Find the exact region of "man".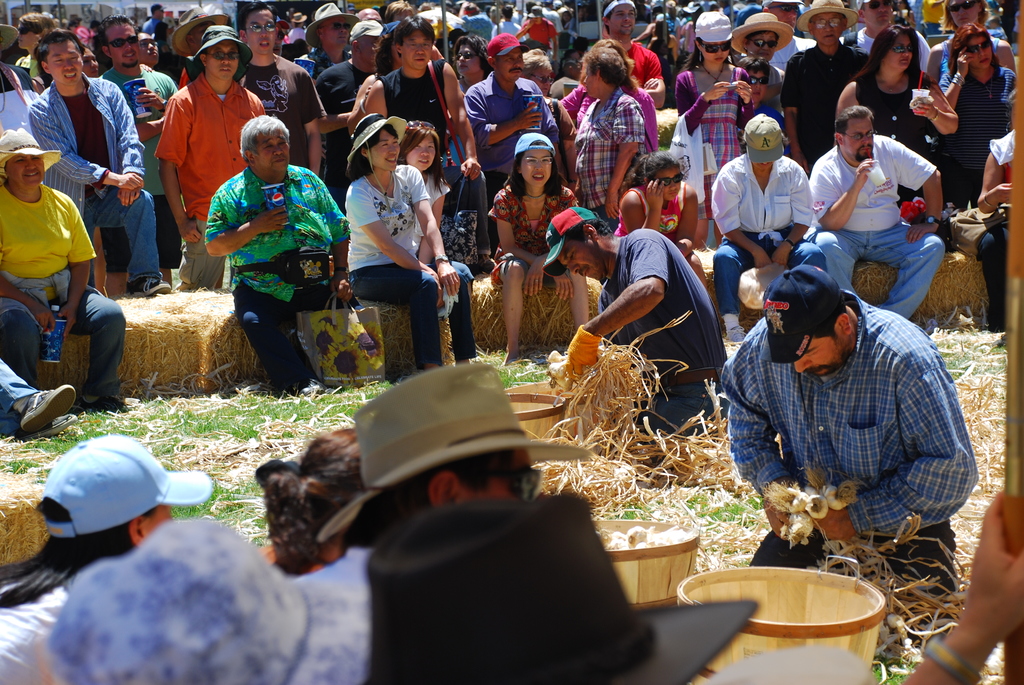
Exact region: pyautogui.locateOnScreen(99, 14, 180, 303).
